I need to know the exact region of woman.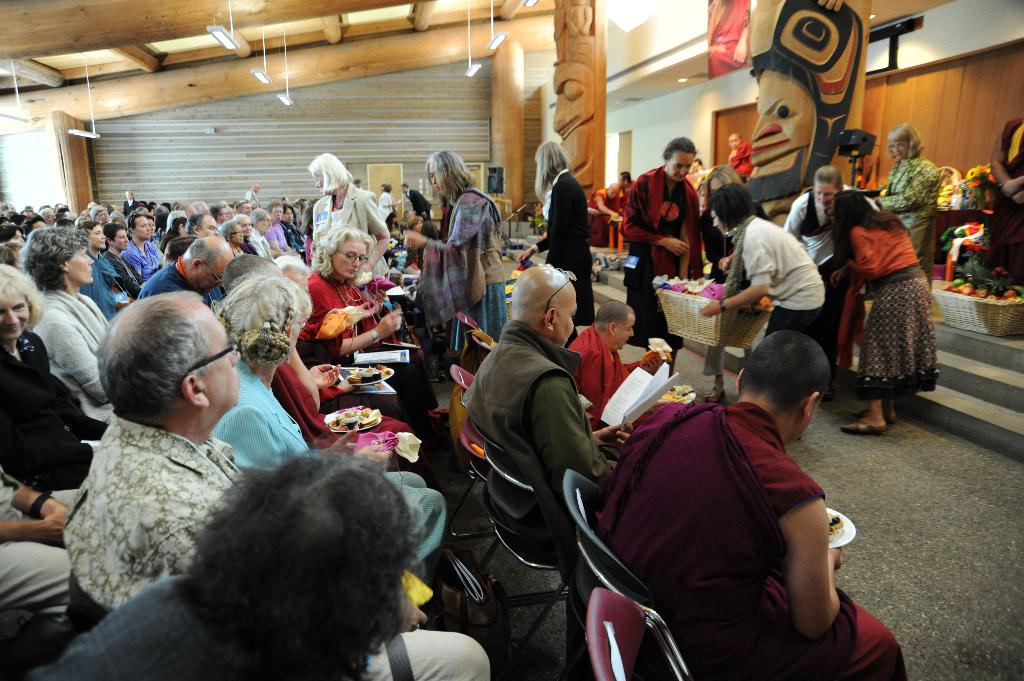
Region: x1=881, y1=117, x2=955, y2=292.
